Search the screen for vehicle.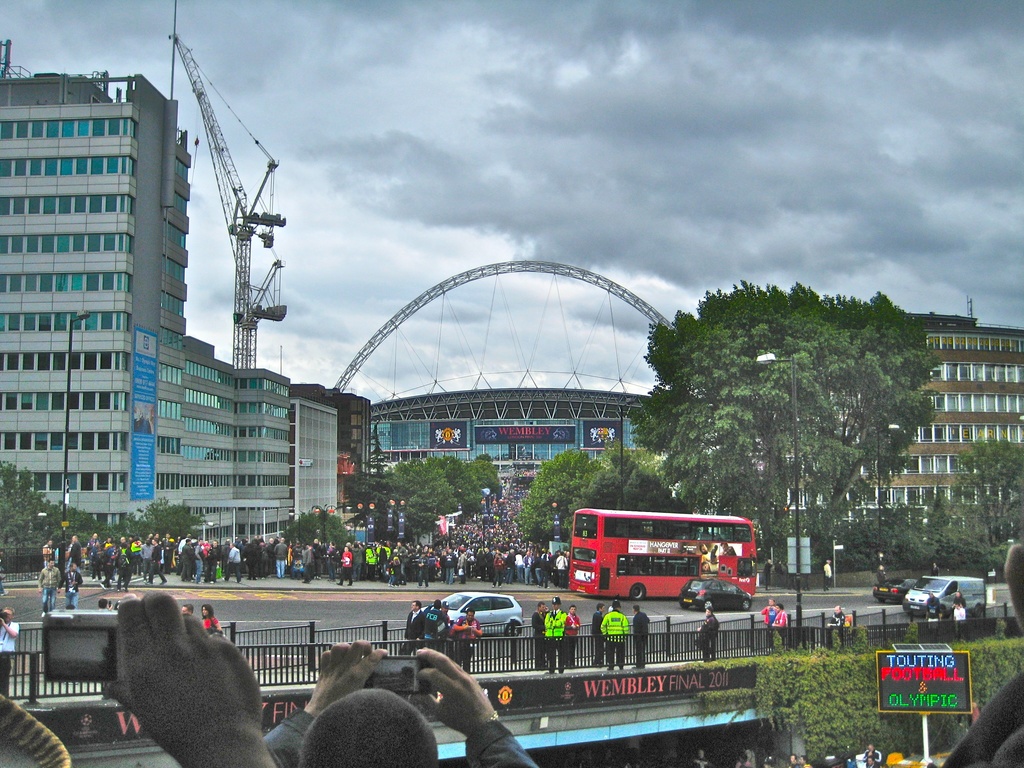
Found at crop(416, 589, 532, 638).
